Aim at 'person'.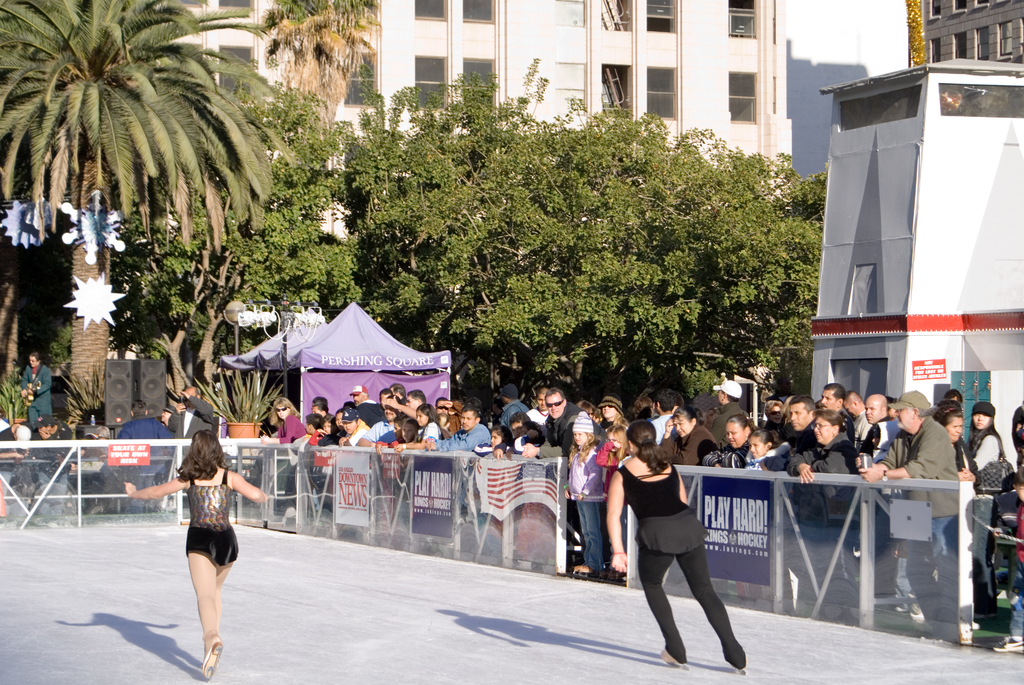
Aimed at <bbox>851, 397, 898, 466</bbox>.
